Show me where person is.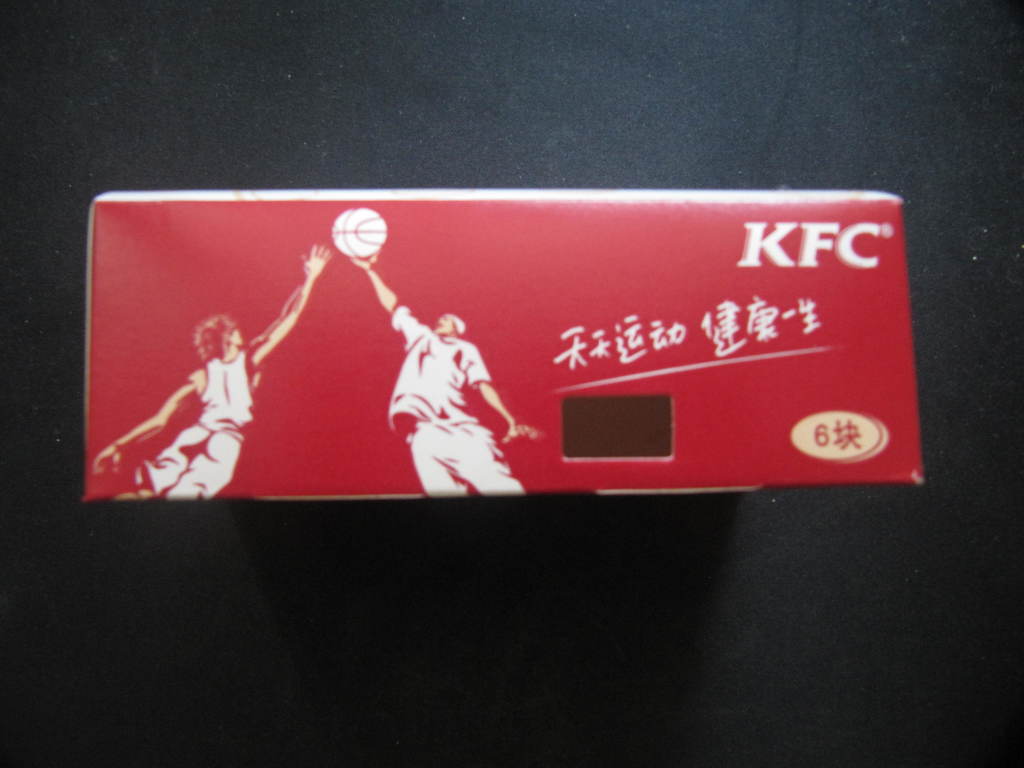
person is at box=[94, 244, 330, 504].
